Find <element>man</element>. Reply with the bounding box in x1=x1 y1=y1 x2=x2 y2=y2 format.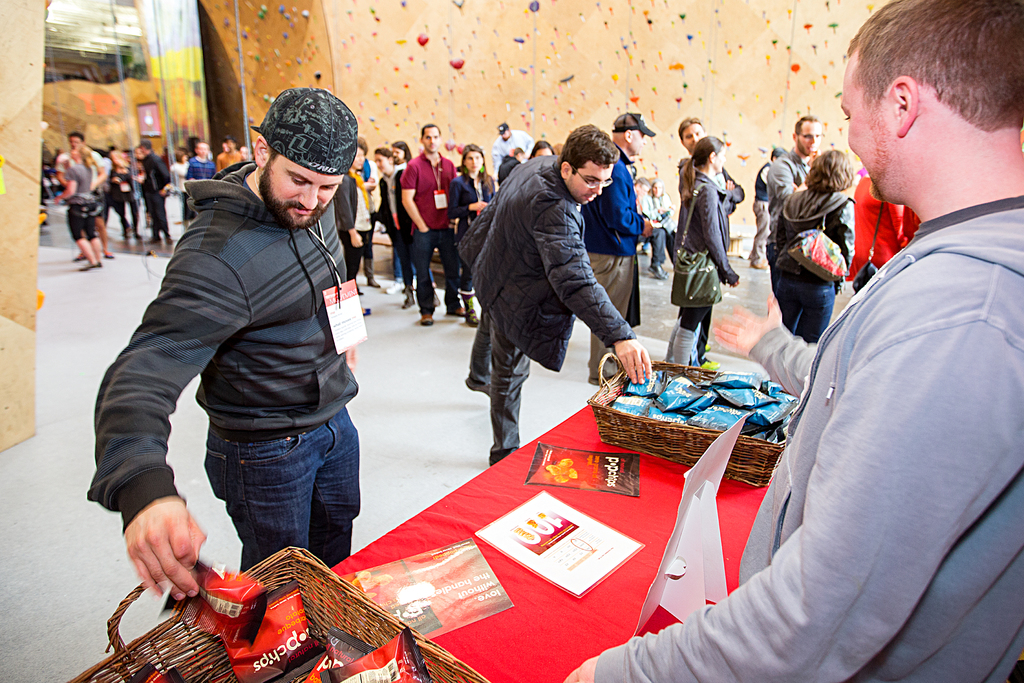
x1=188 y1=139 x2=216 y2=183.
